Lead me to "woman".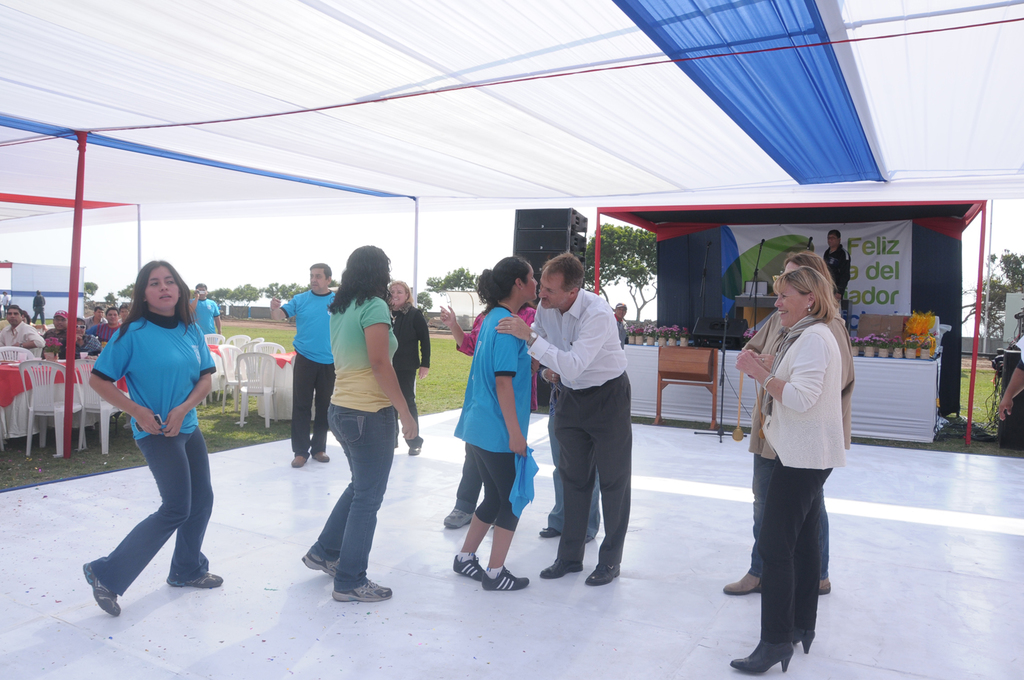
Lead to [387,282,424,453].
